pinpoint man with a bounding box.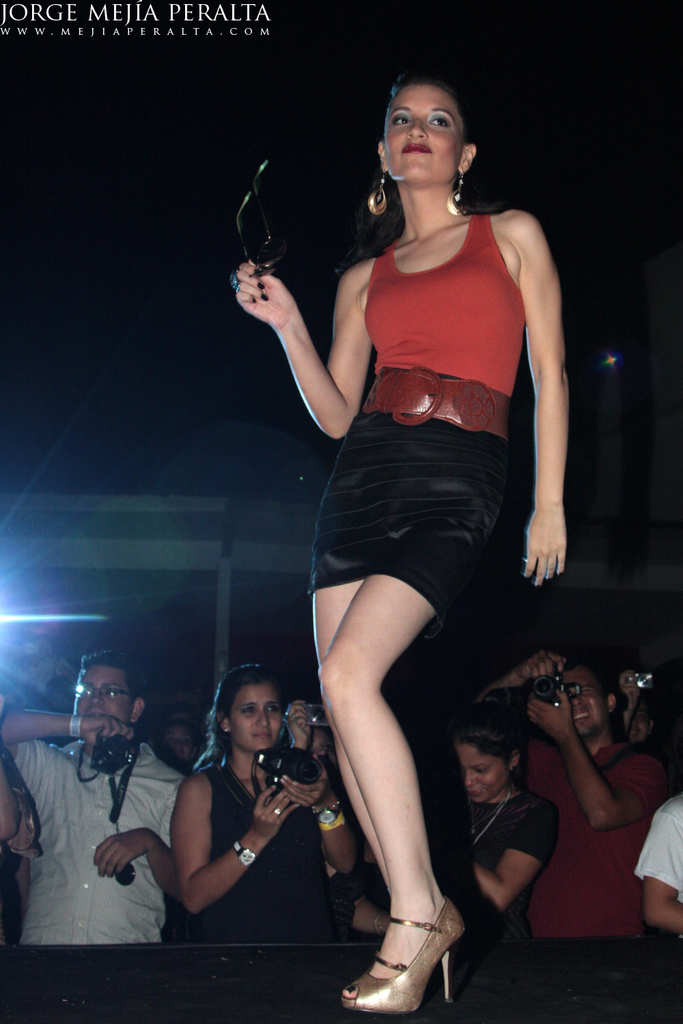
box(619, 668, 654, 743).
